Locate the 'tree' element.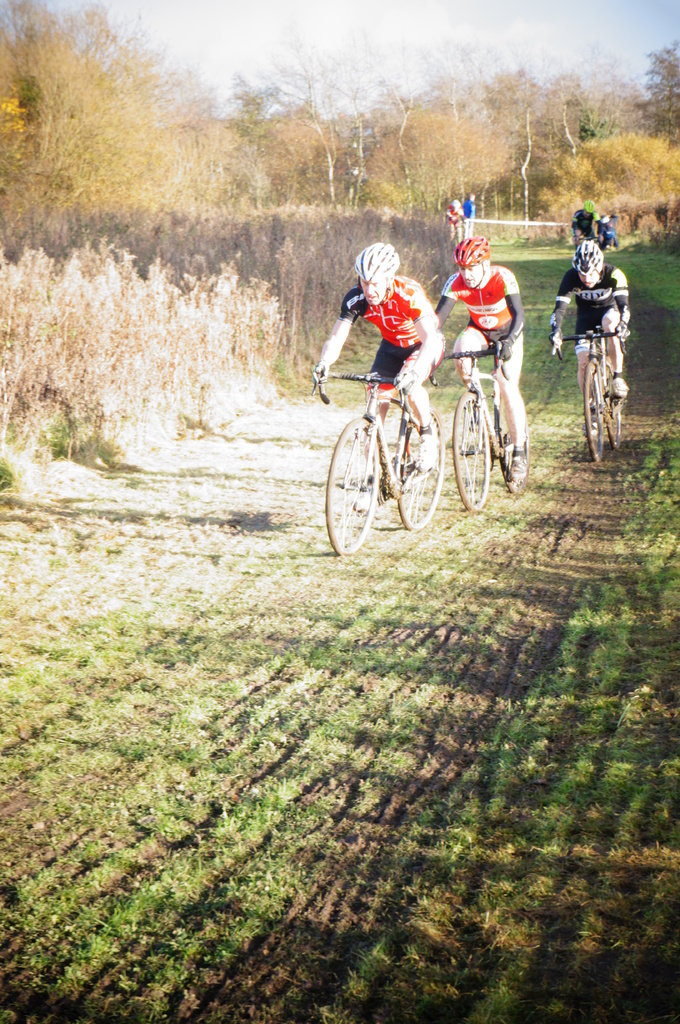
Element bbox: x1=26, y1=28, x2=190, y2=240.
